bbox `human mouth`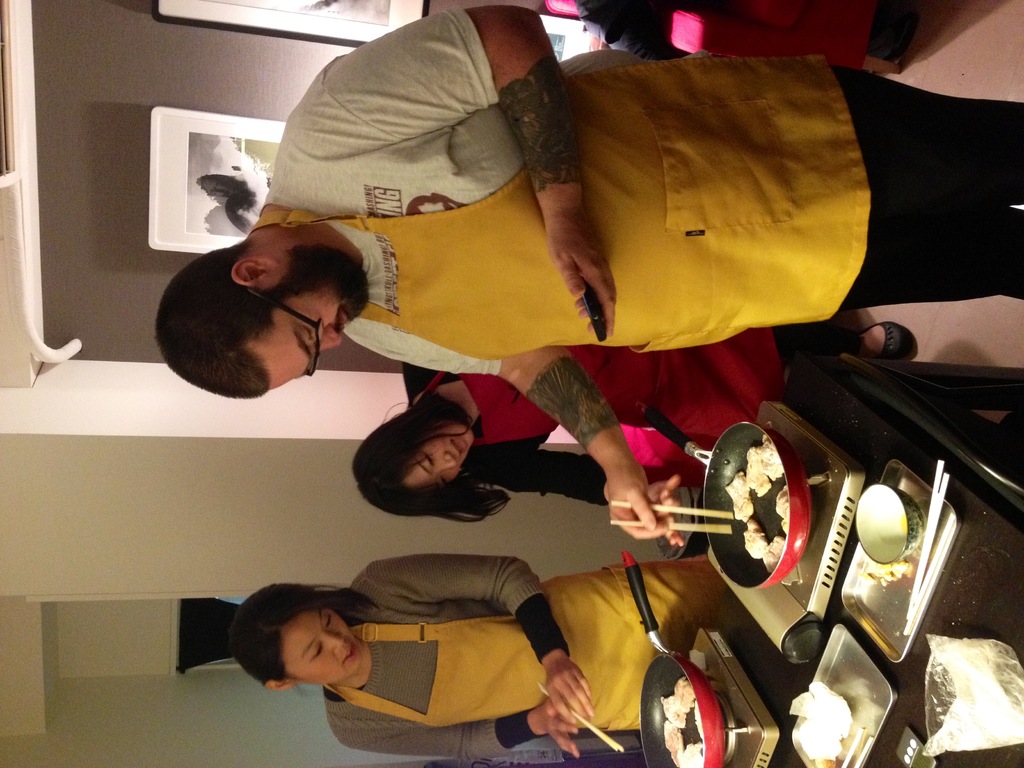
{"left": 333, "top": 308, "right": 351, "bottom": 332}
